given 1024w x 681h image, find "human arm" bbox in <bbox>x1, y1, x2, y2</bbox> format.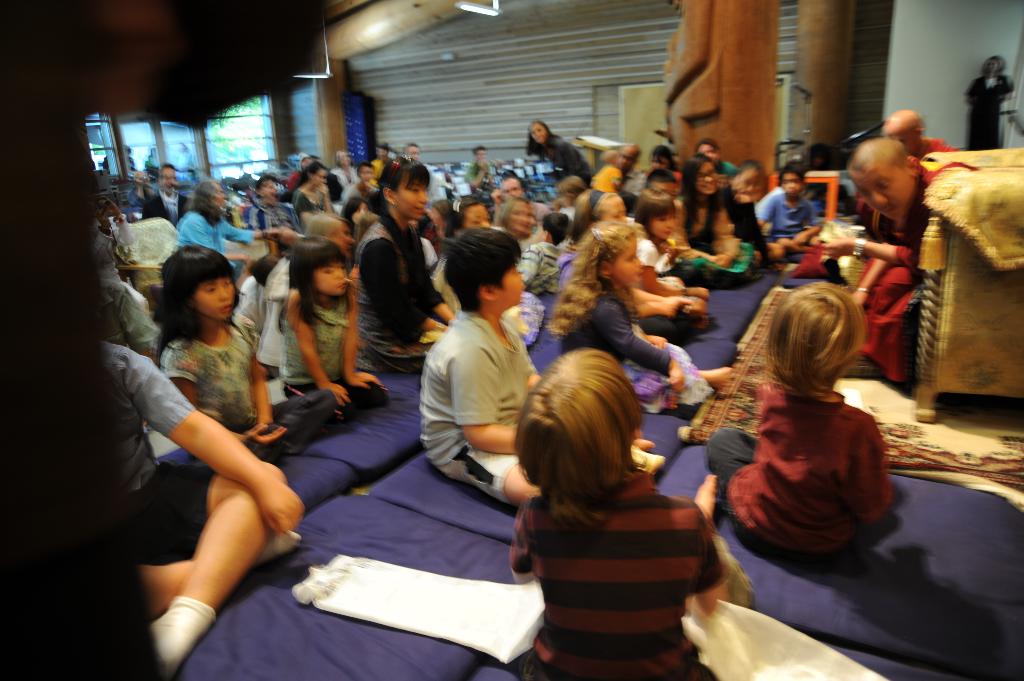
<bbox>750, 179, 779, 228</bbox>.
